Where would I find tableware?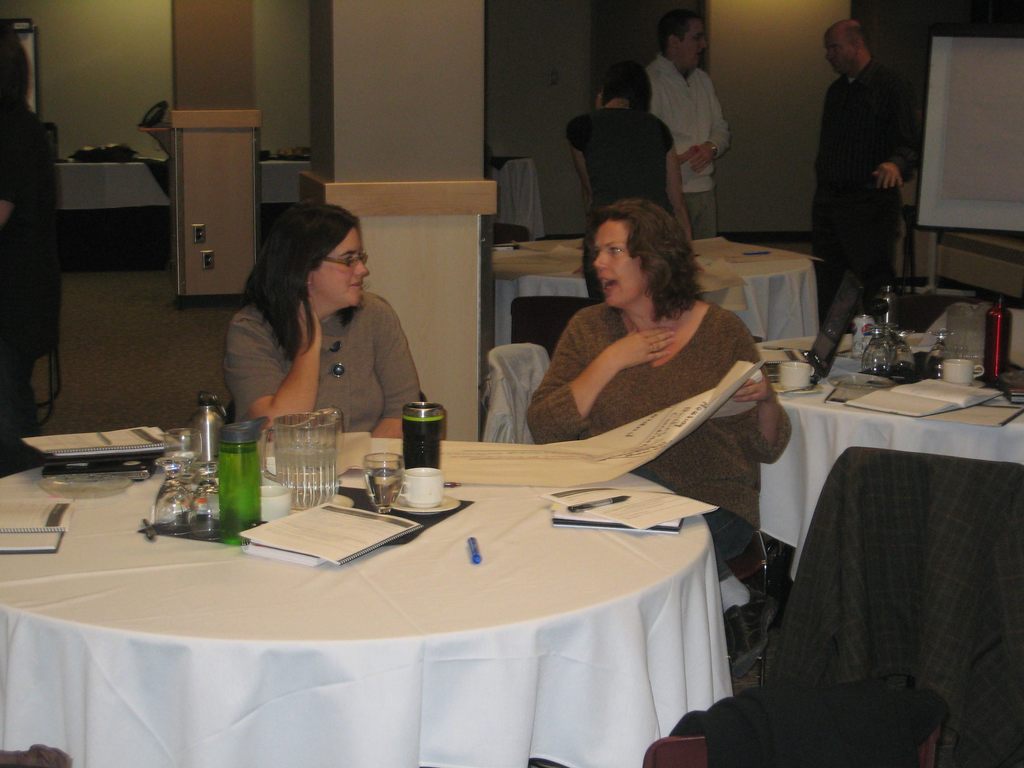
At bbox=[395, 495, 461, 514].
